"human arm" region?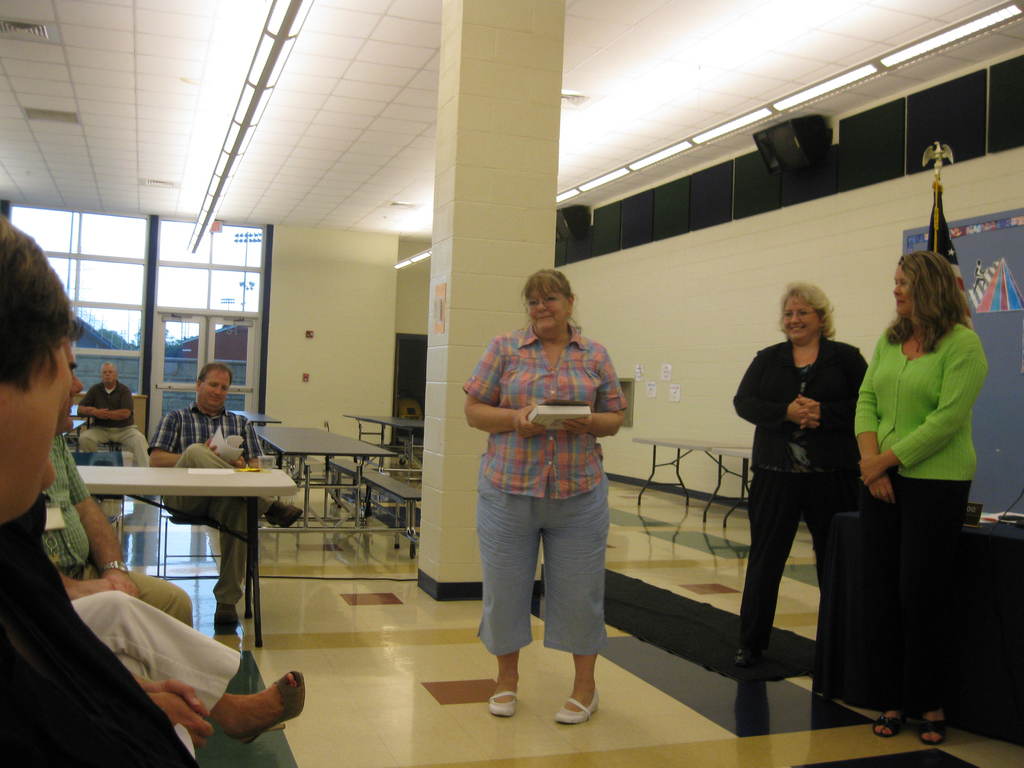
[x1=847, y1=335, x2=895, y2=502]
